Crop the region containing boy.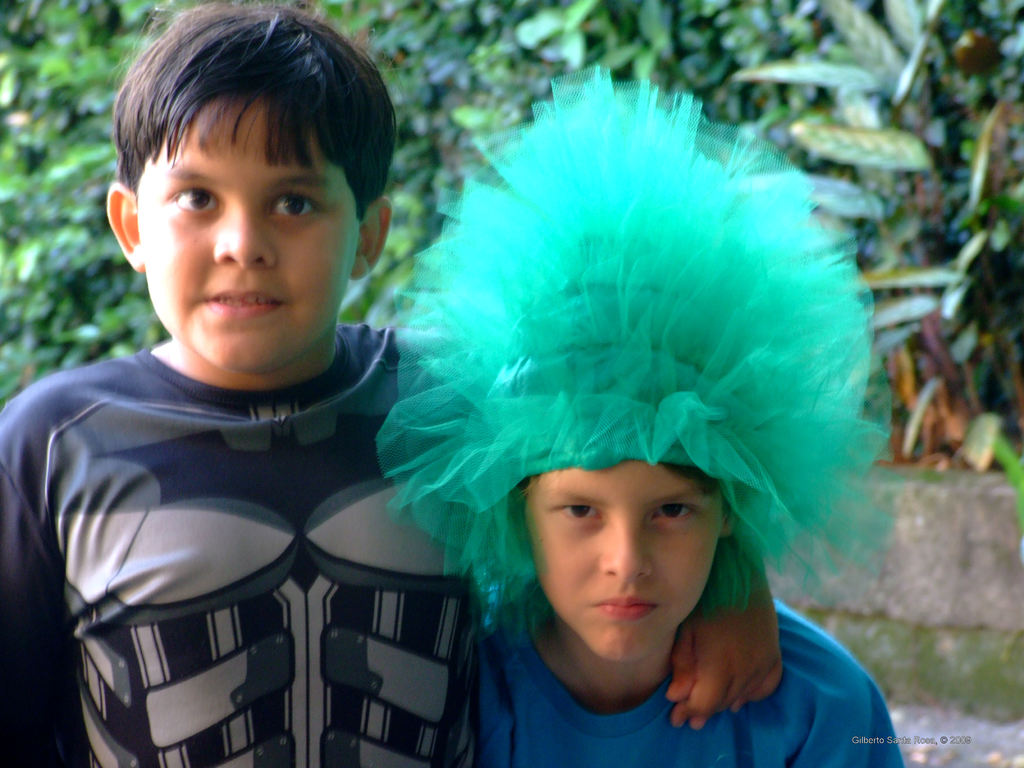
Crop region: 0/1/784/767.
